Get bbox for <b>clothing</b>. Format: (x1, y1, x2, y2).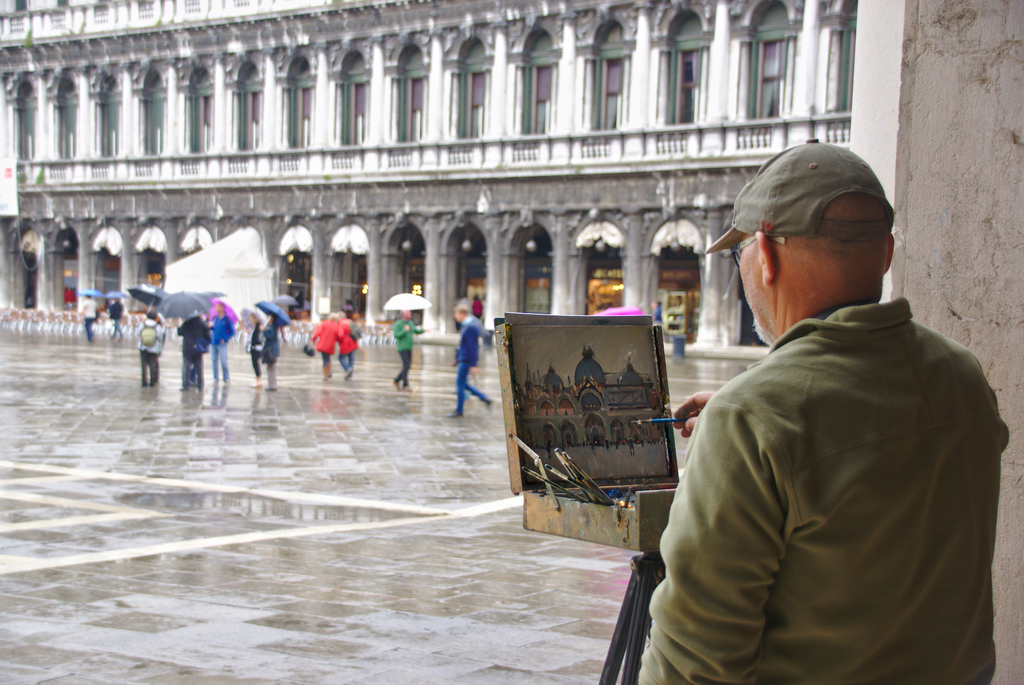
(80, 298, 99, 337).
